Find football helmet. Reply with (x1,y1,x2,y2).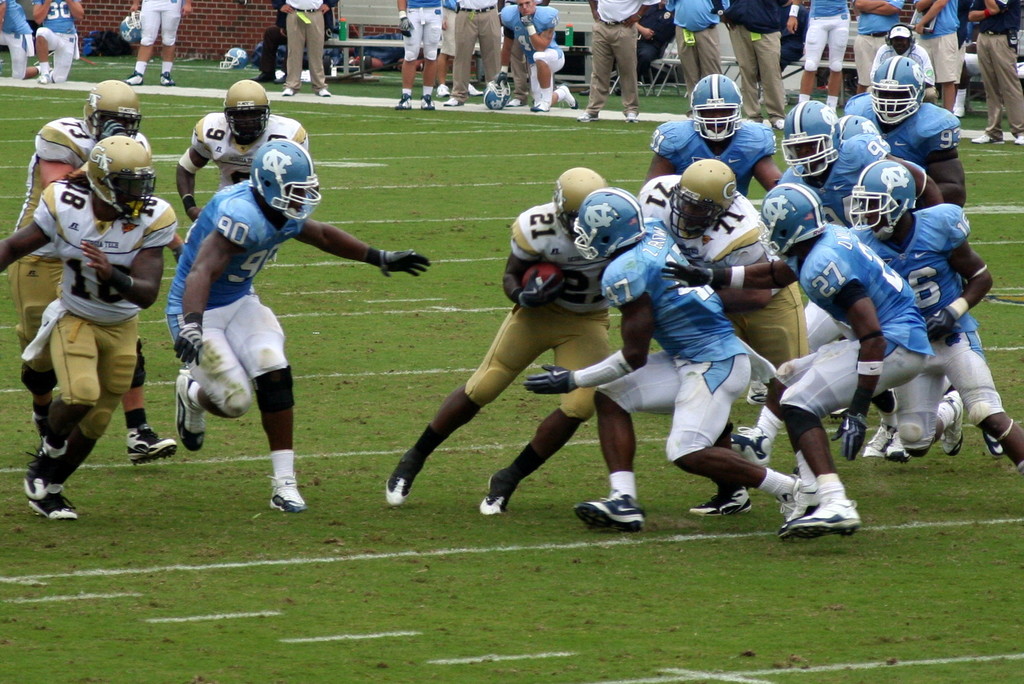
(884,24,917,54).
